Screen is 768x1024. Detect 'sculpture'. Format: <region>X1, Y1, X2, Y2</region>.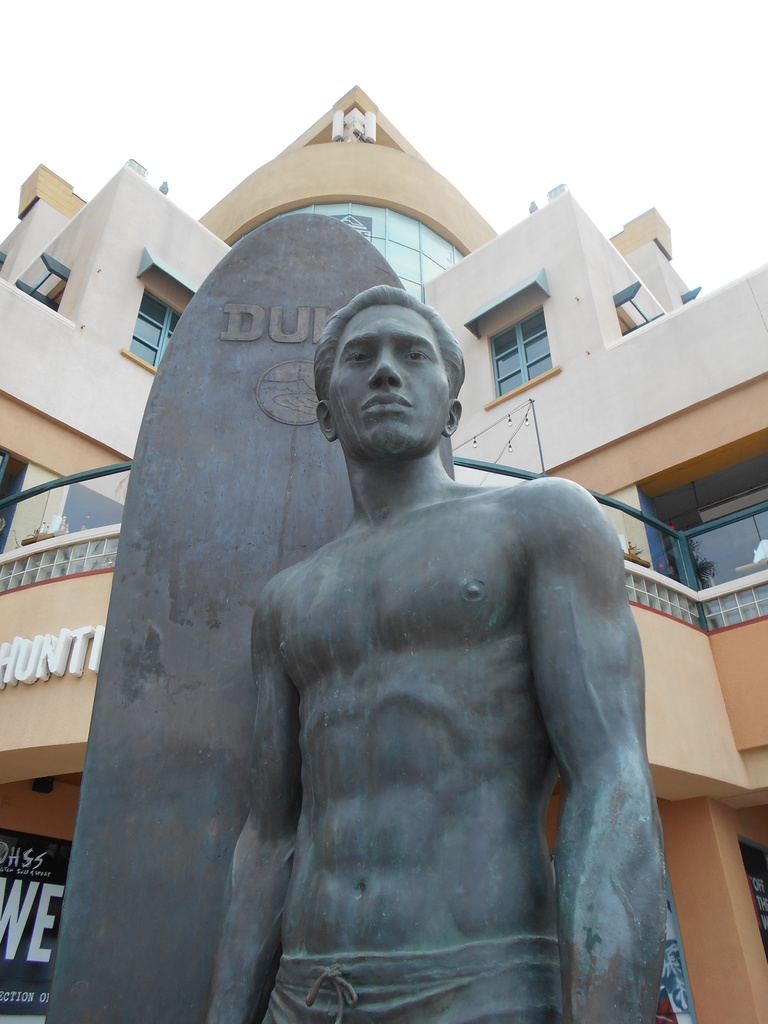
<region>211, 391, 712, 1018</region>.
